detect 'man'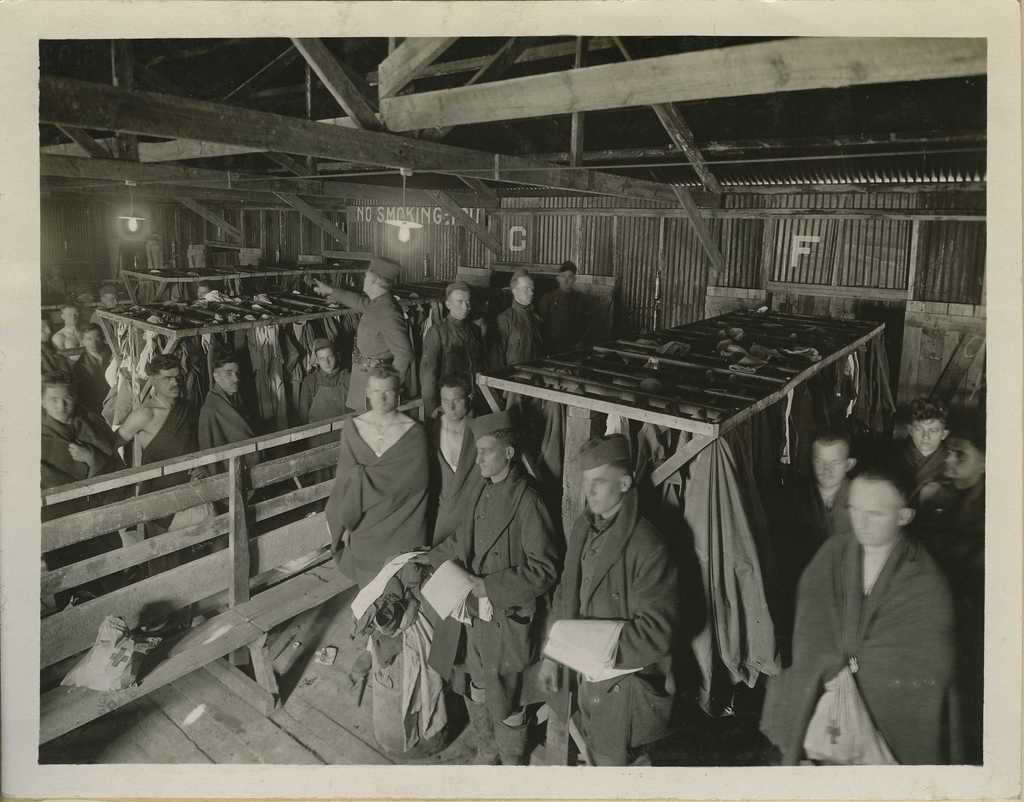
bbox=[192, 281, 212, 305]
